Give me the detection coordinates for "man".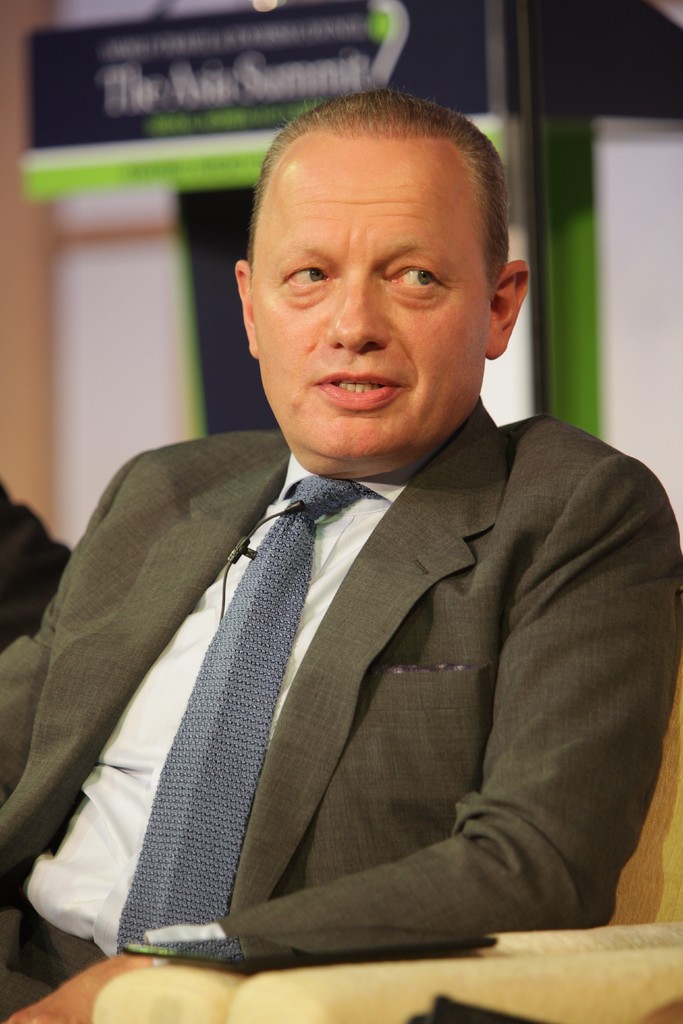
x1=39 y1=115 x2=682 y2=946.
